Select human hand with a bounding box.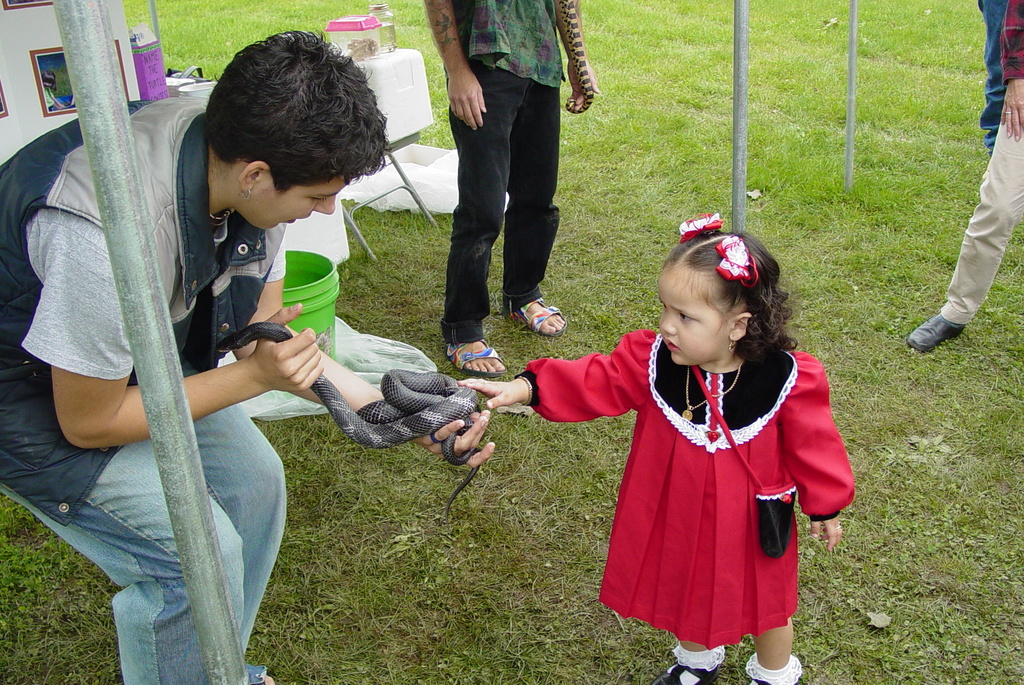
bbox=(445, 72, 488, 132).
